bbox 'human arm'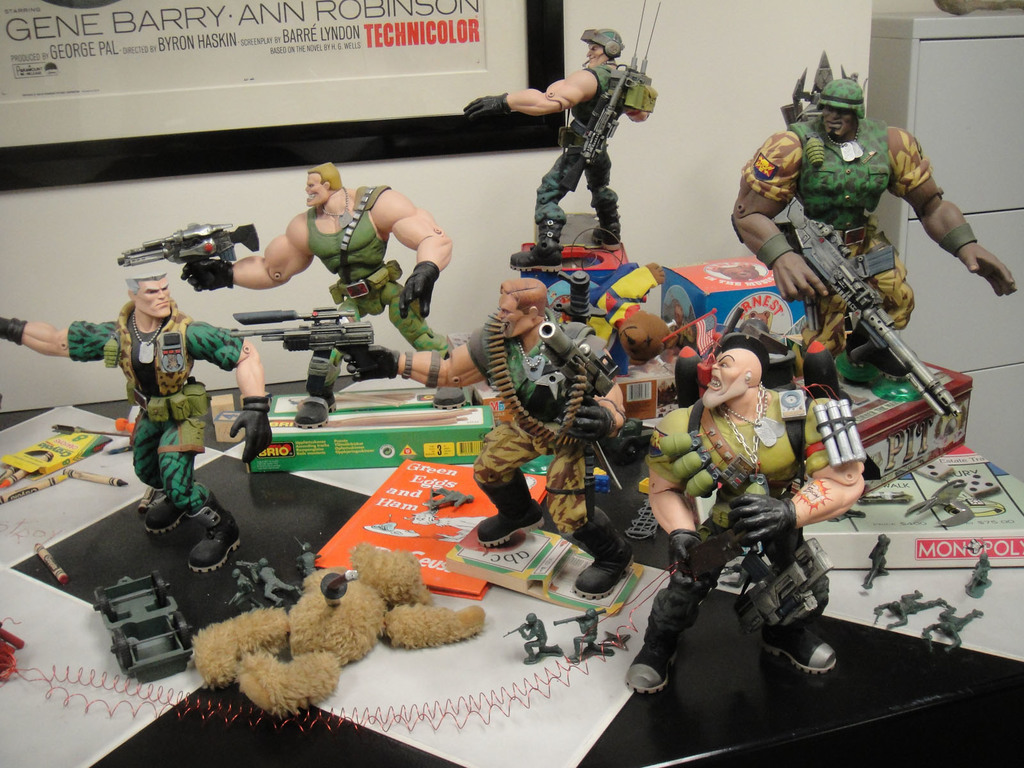
(563, 364, 627, 444)
